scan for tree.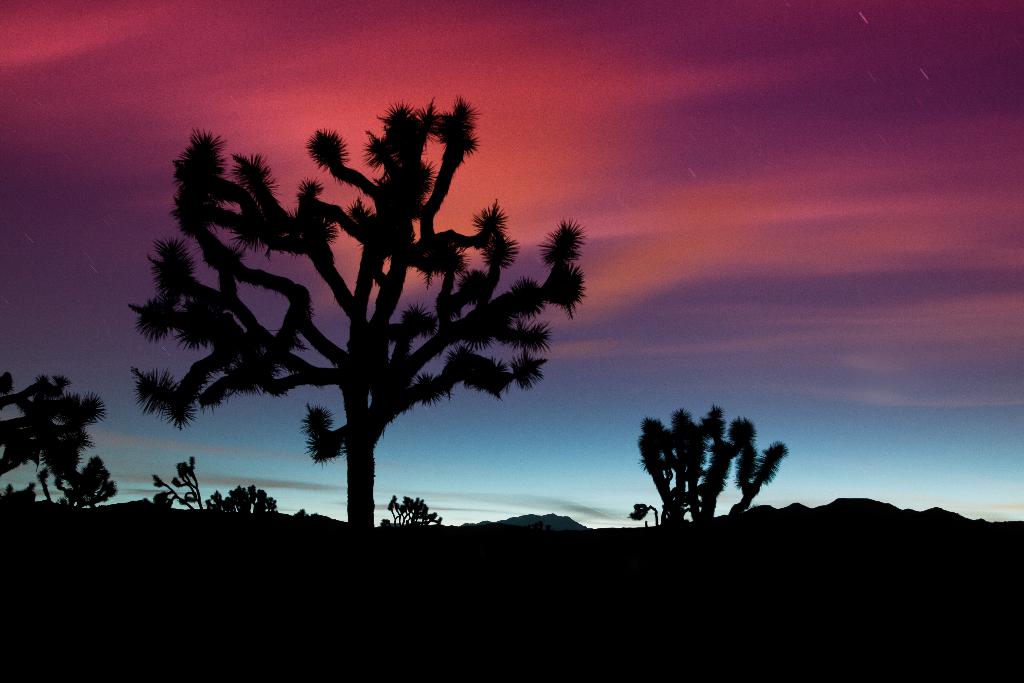
Scan result: l=123, t=89, r=596, b=537.
